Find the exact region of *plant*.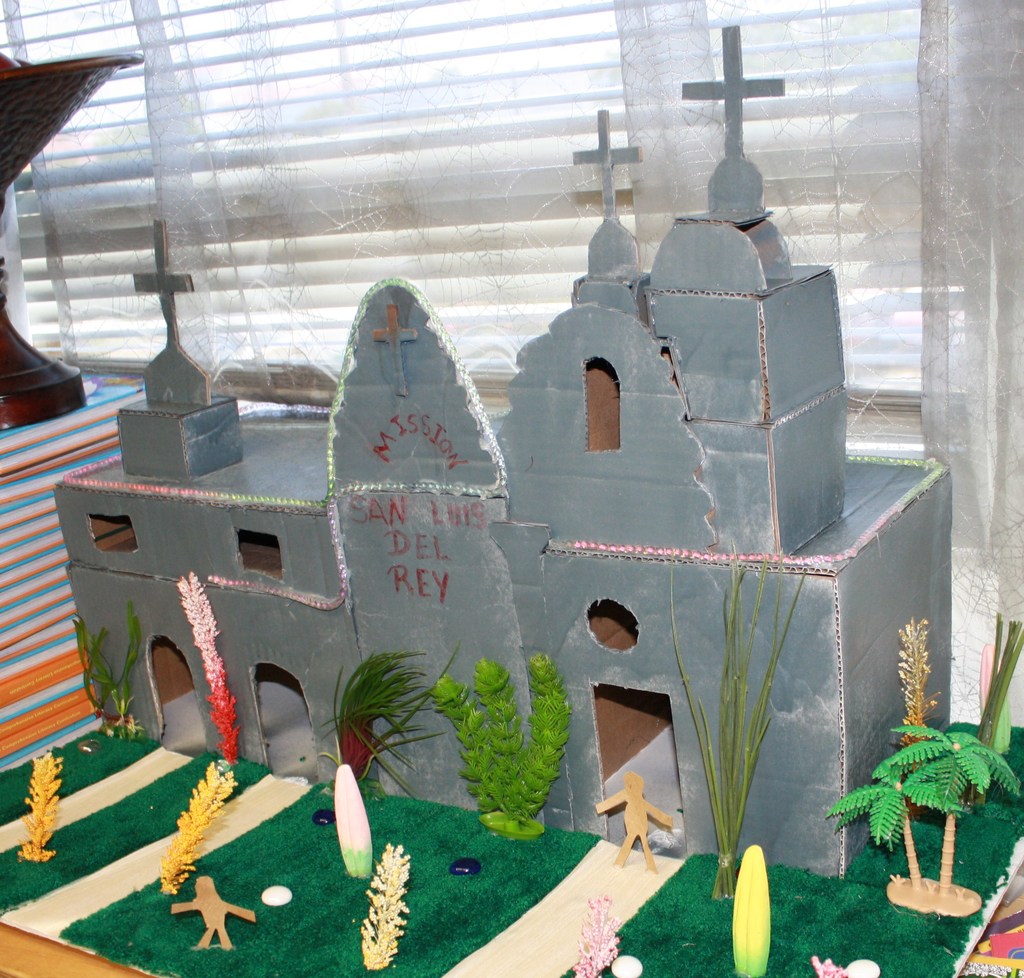
Exact region: (x1=175, y1=573, x2=252, y2=773).
